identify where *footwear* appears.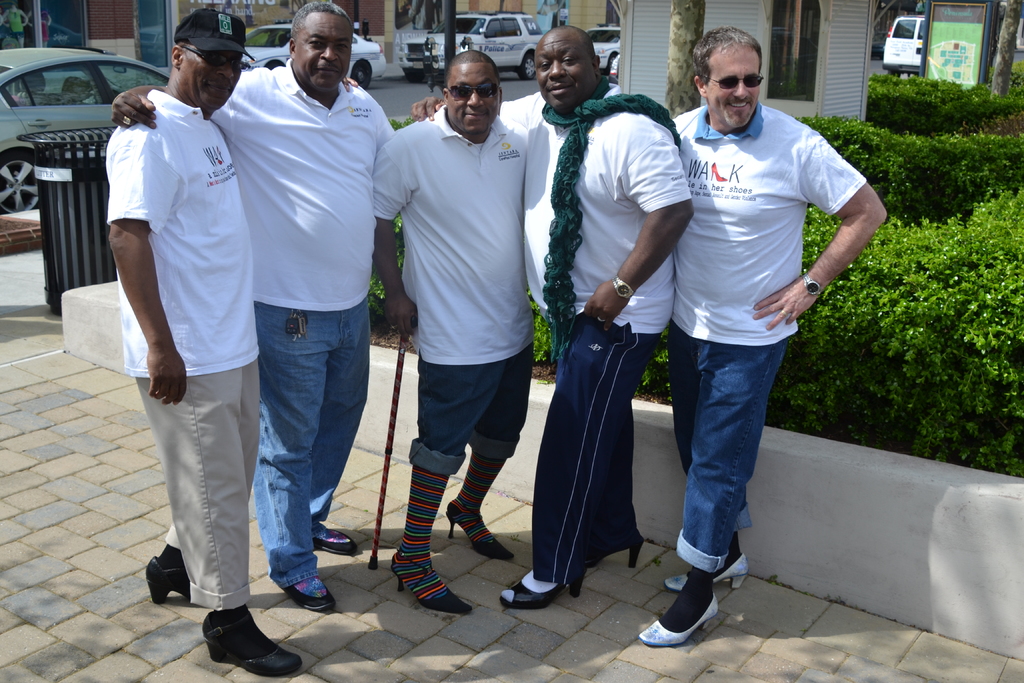
Appears at x1=636 y1=594 x2=726 y2=645.
